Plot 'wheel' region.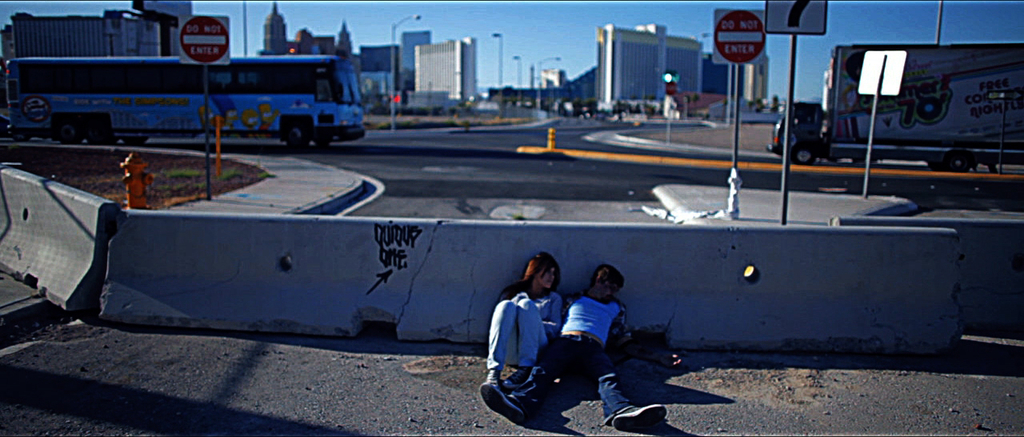
Plotted at region(57, 116, 83, 144).
